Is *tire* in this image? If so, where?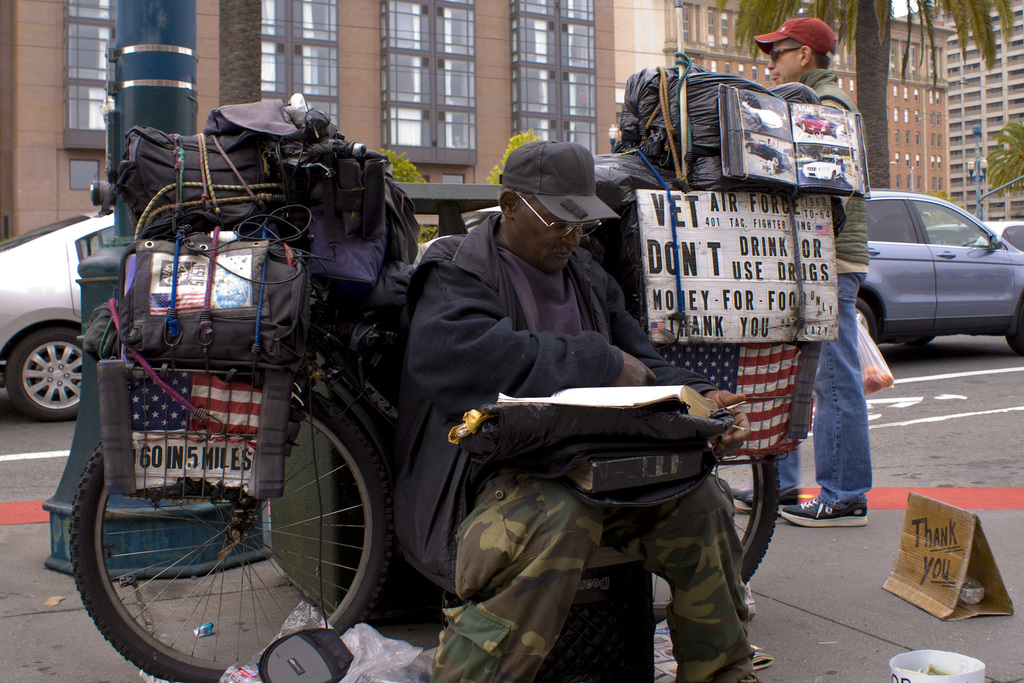
Yes, at 8/317/86/420.
